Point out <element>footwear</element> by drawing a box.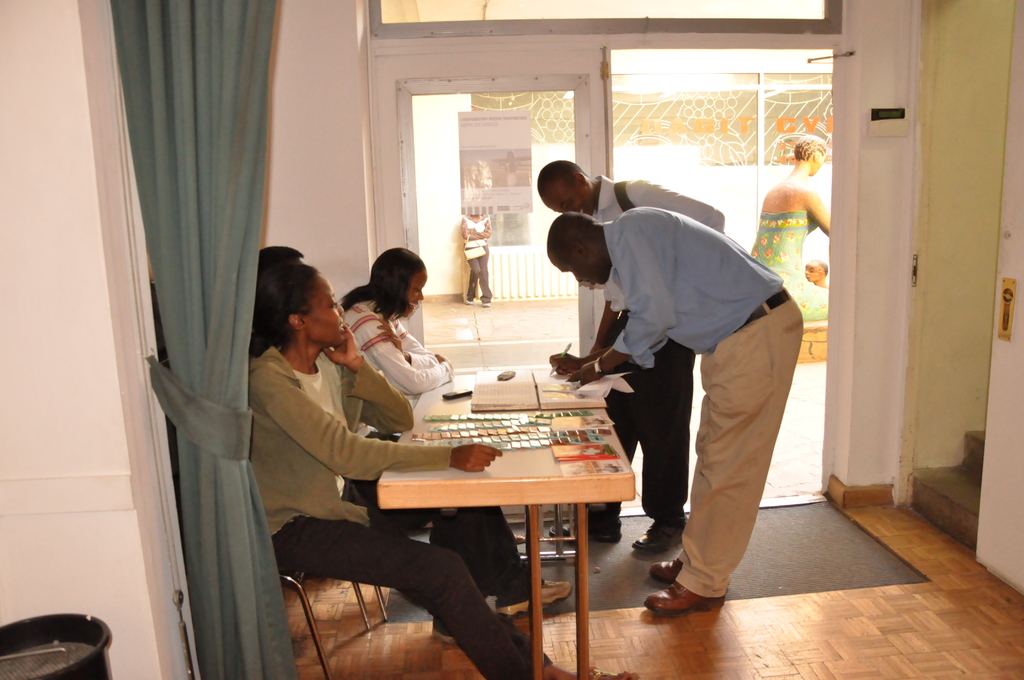
select_region(586, 664, 636, 679).
